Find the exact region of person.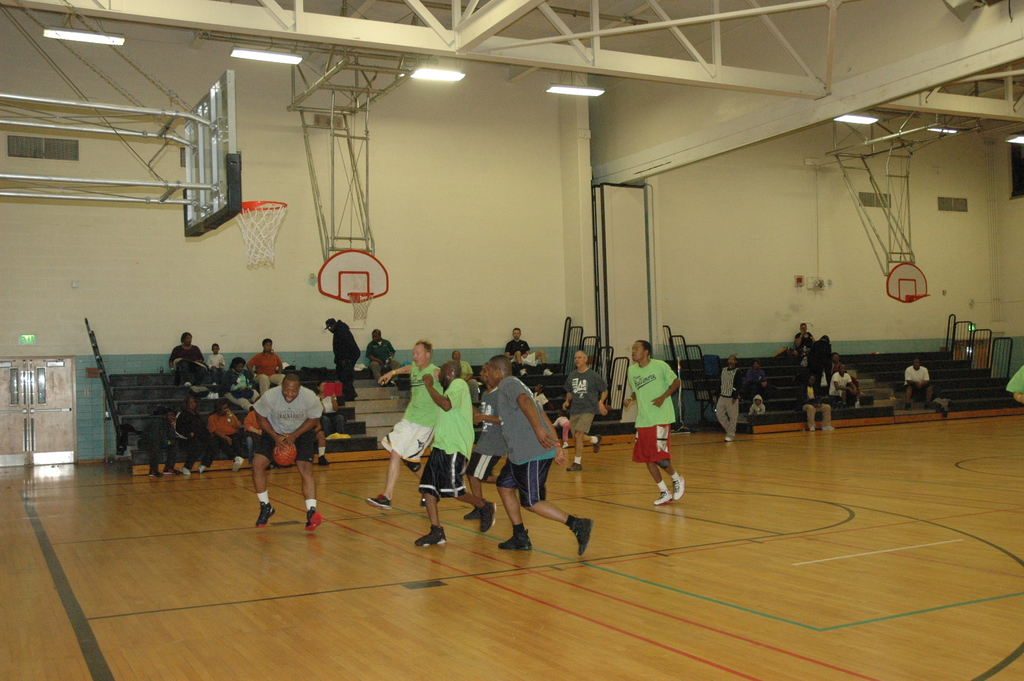
Exact region: 564 349 606 475.
